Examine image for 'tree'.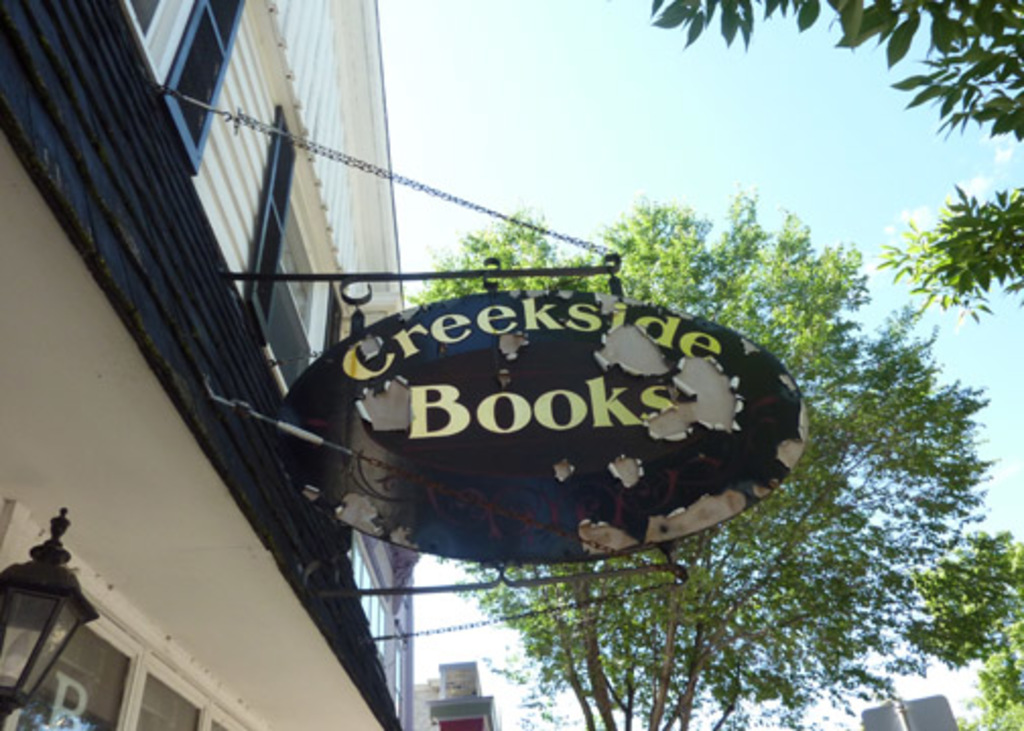
Examination result: (906, 528, 1022, 729).
